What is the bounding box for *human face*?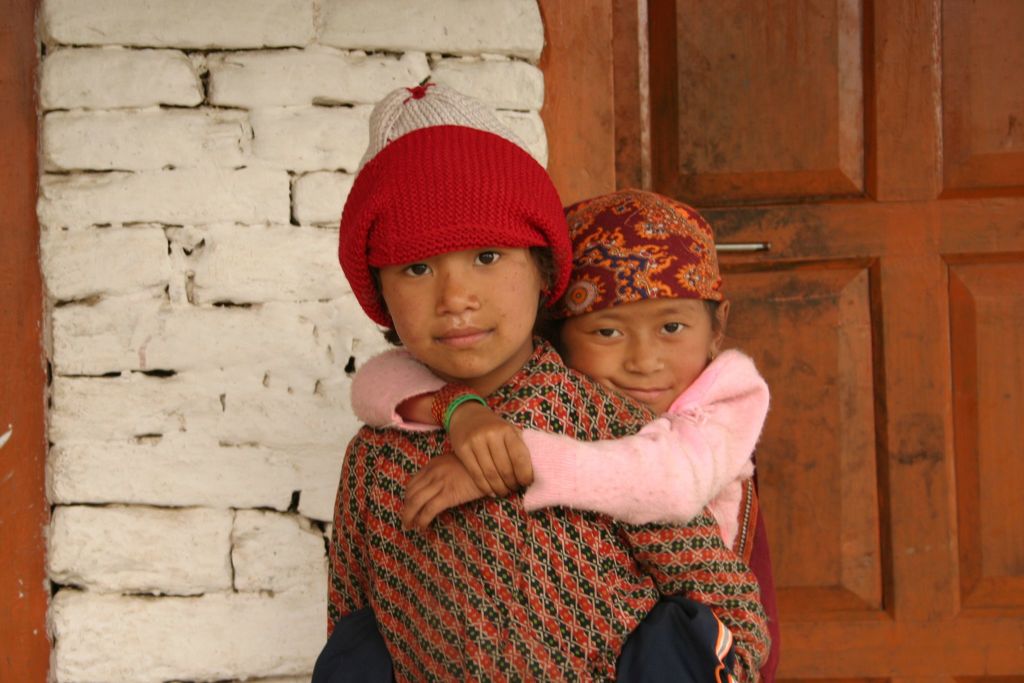
<bbox>378, 249, 539, 383</bbox>.
